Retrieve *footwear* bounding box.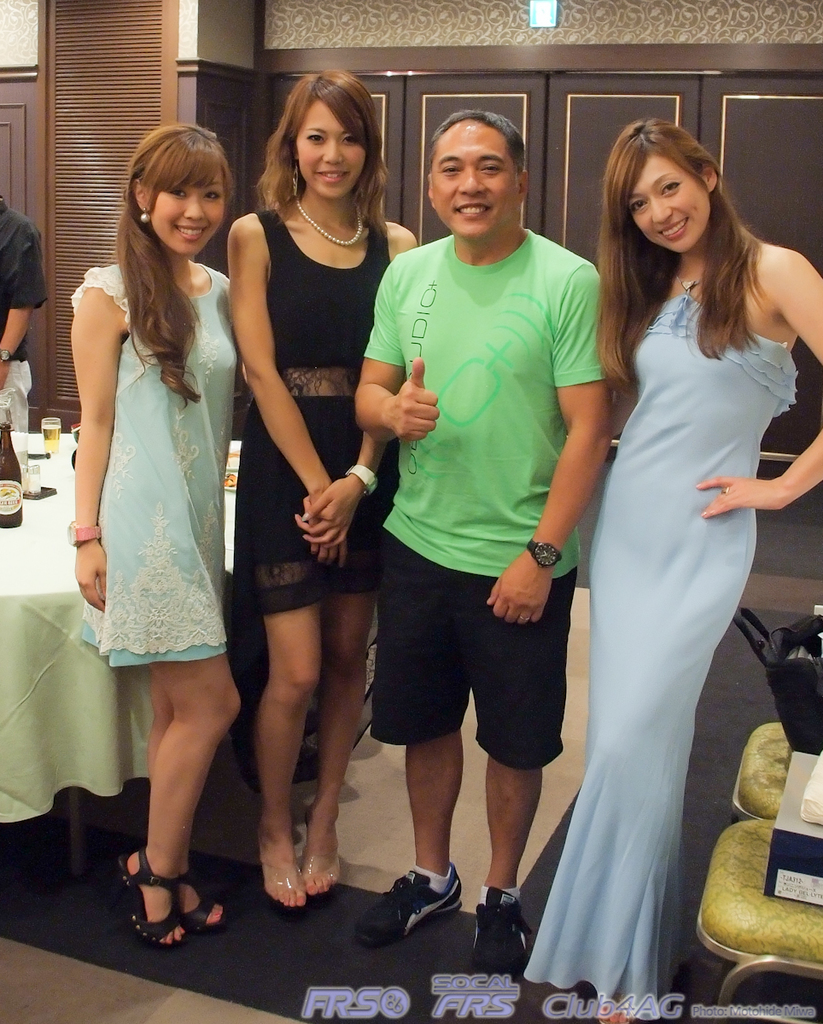
Bounding box: (x1=250, y1=829, x2=301, y2=913).
